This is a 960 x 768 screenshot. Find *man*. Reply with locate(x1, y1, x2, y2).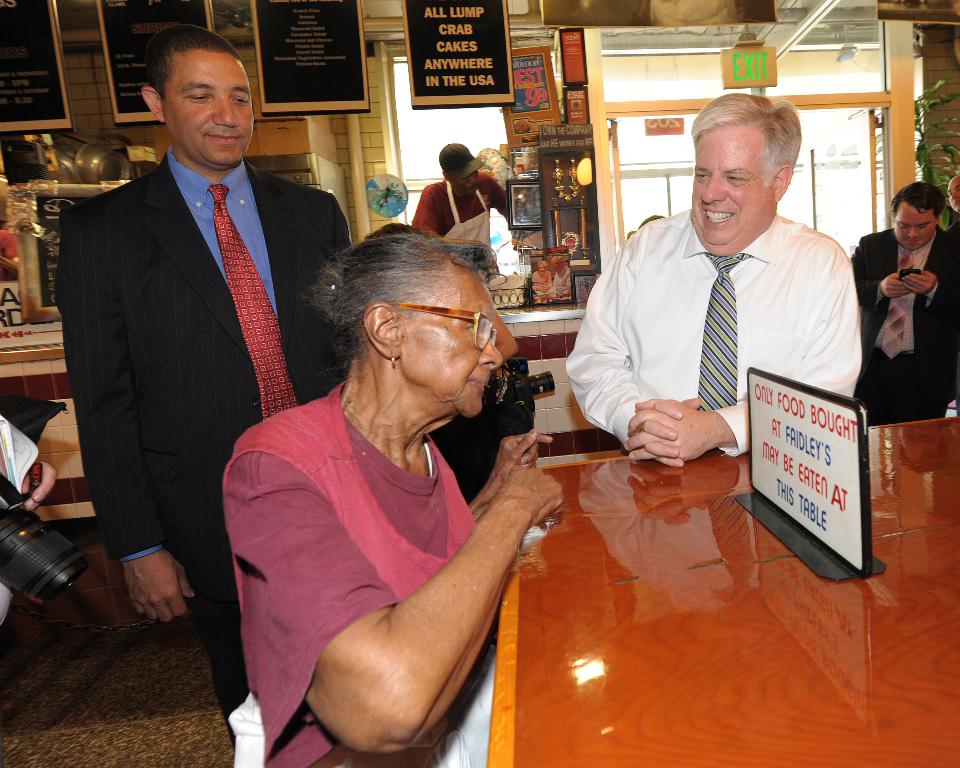
locate(944, 171, 959, 209).
